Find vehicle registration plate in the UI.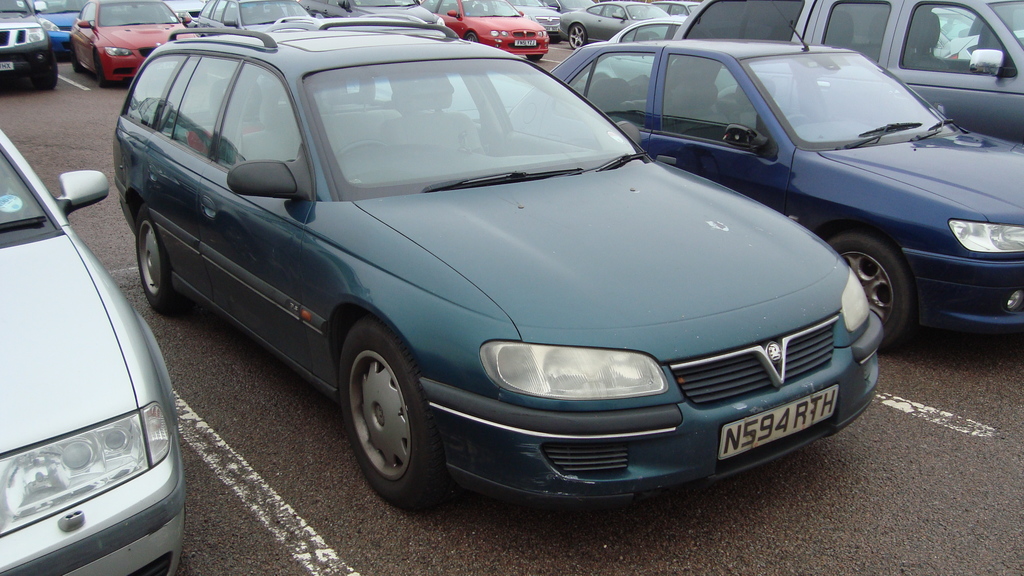
UI element at (719,383,842,459).
